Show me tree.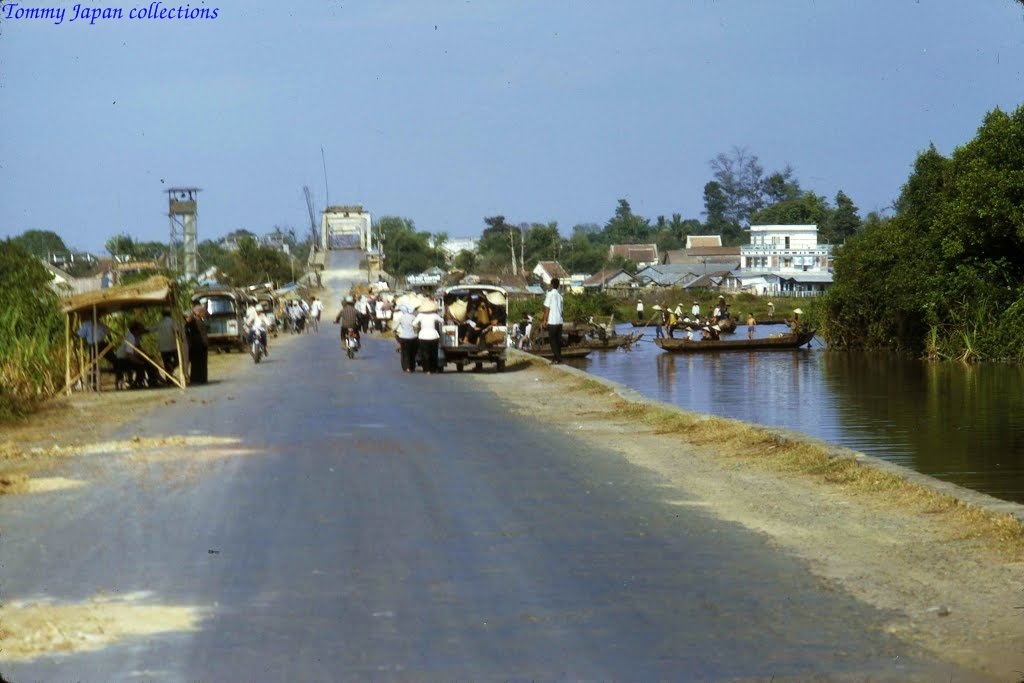
tree is here: <region>810, 182, 873, 246</region>.
